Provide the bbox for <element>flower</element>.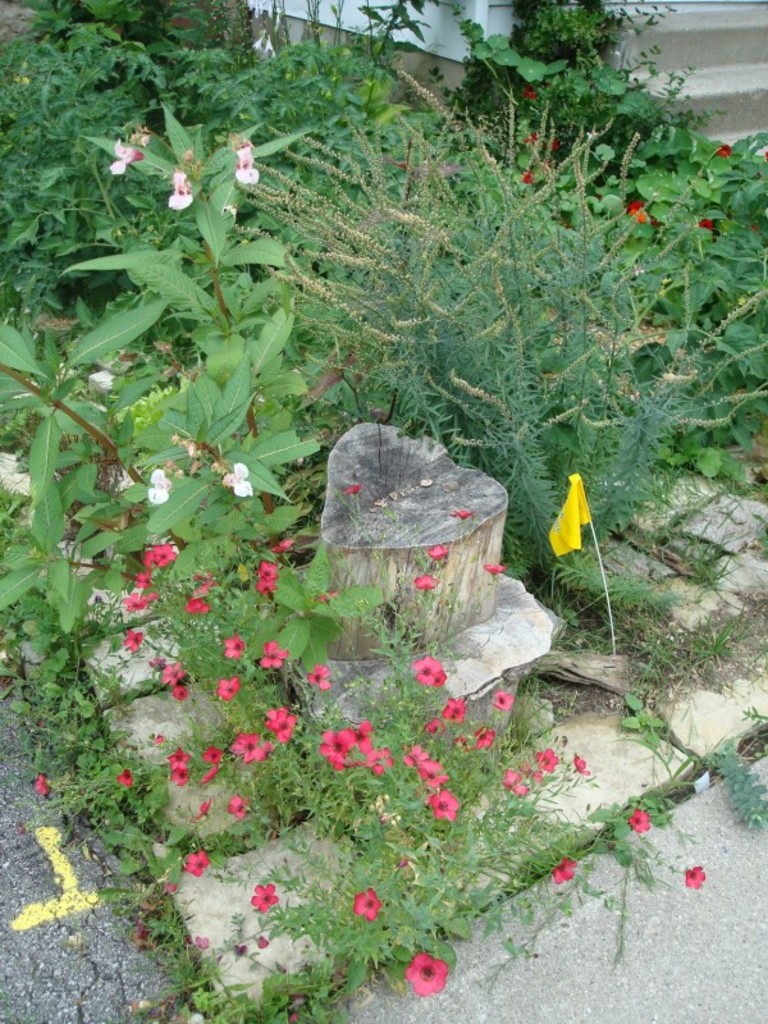
161:663:187:682.
